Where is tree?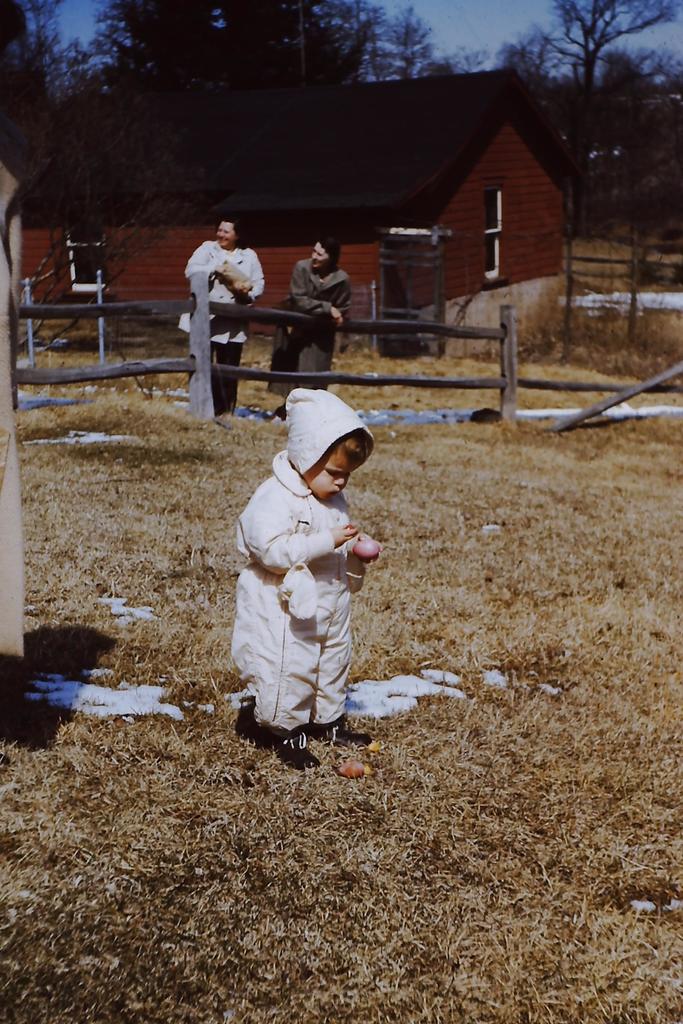
region(102, 0, 429, 102).
